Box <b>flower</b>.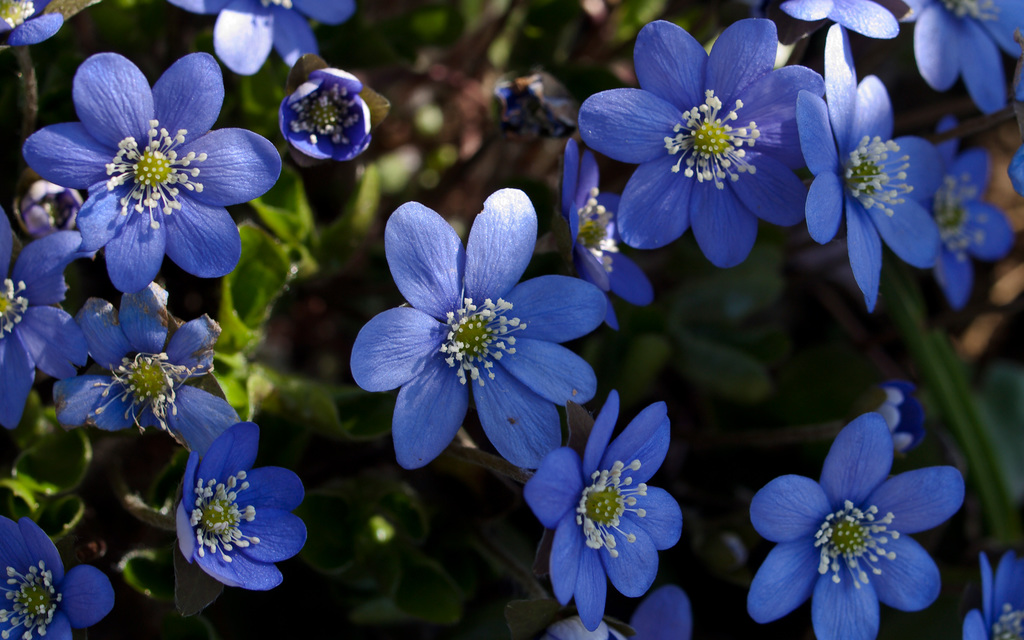
<region>0, 514, 119, 639</region>.
